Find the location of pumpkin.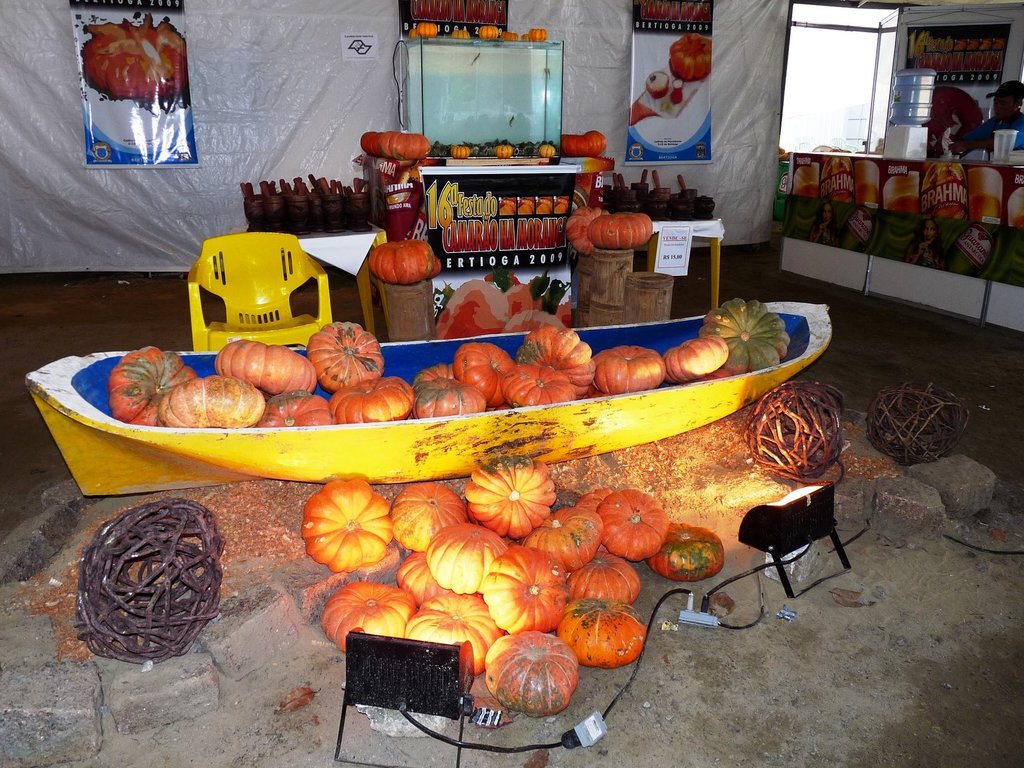
Location: [416, 20, 438, 36].
